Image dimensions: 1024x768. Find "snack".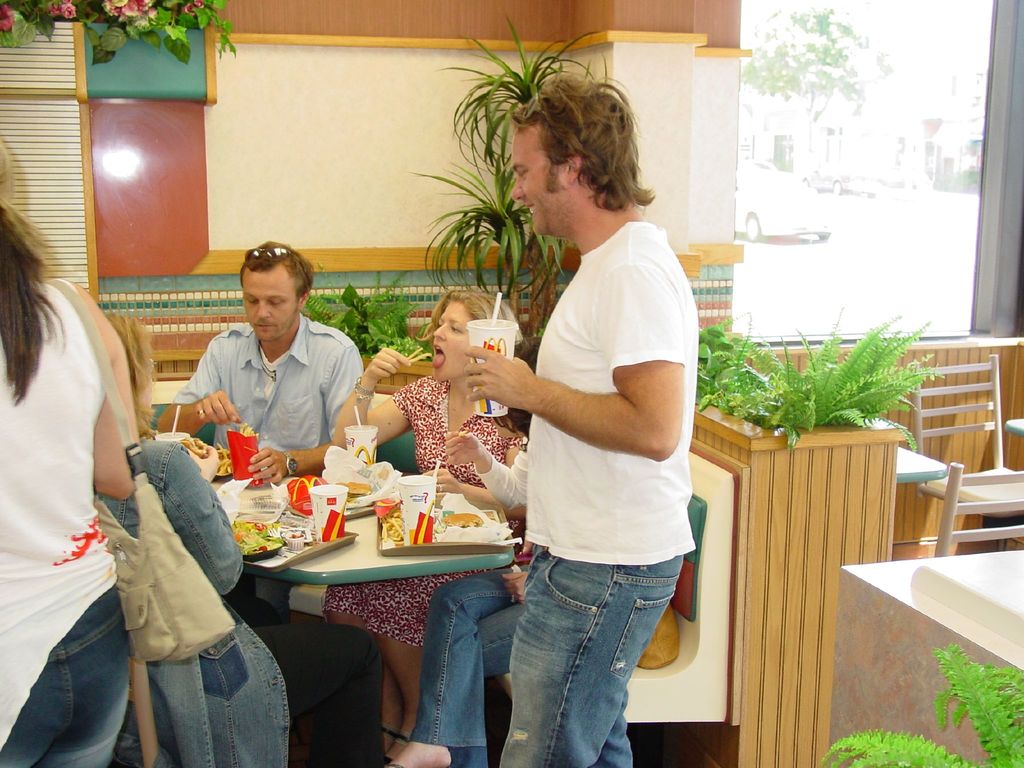
{"x1": 338, "y1": 483, "x2": 371, "y2": 499}.
